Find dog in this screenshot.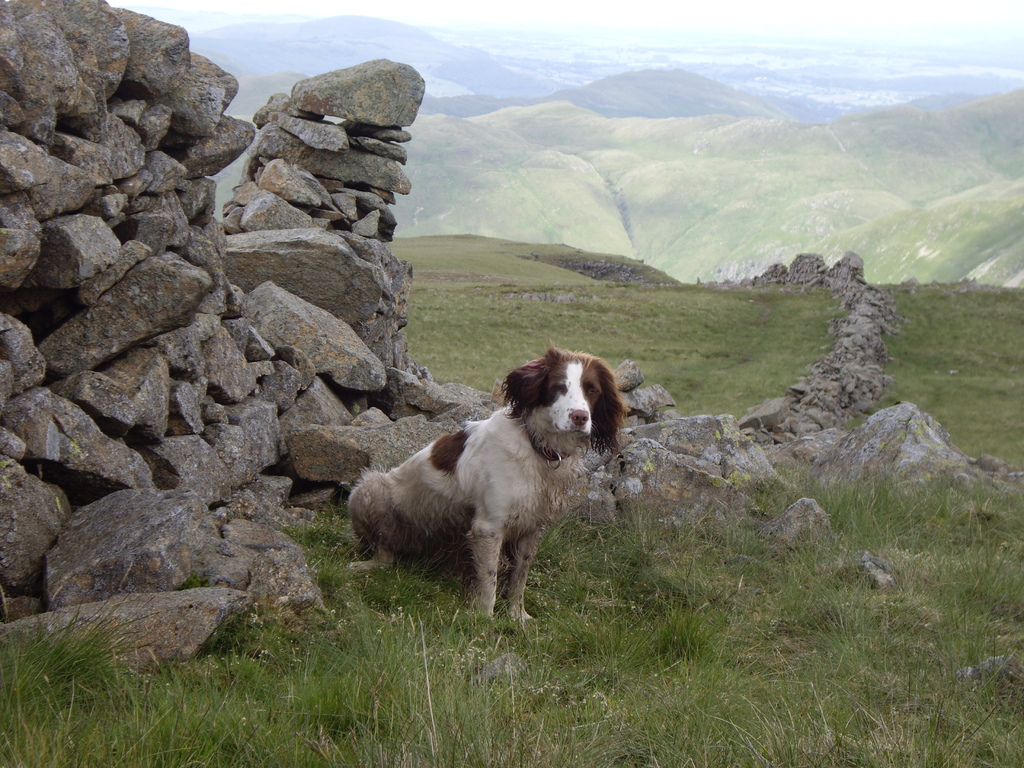
The bounding box for dog is 344,339,628,627.
